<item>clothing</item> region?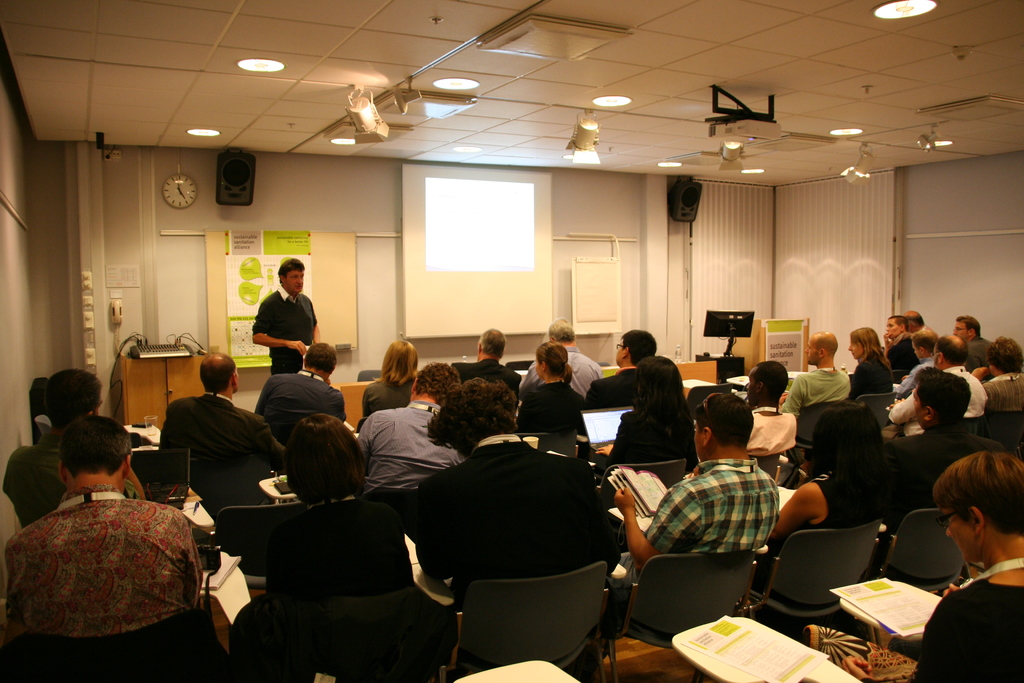
246, 290, 318, 378
